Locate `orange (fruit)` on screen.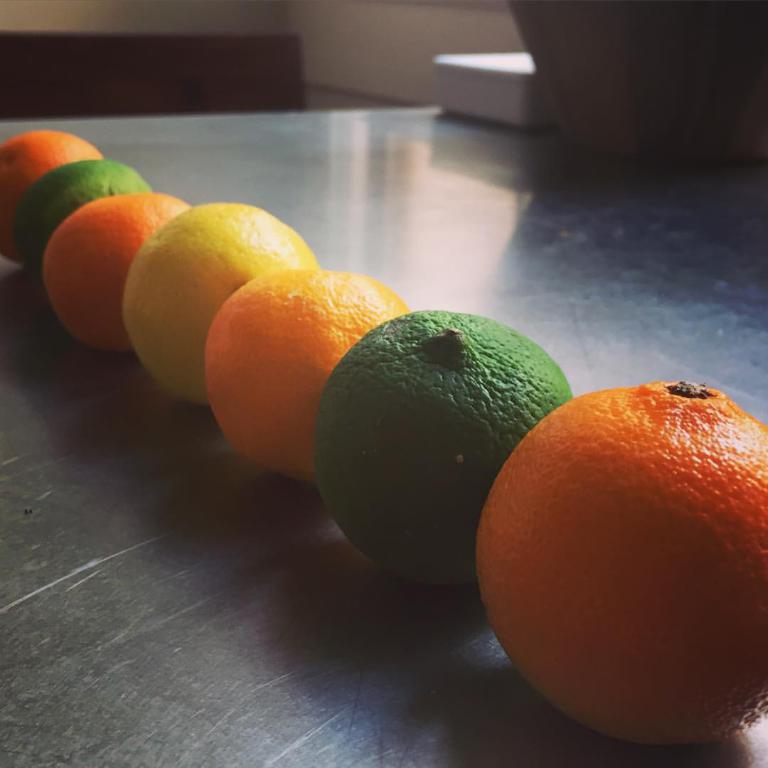
On screen at bbox=(311, 310, 567, 578).
